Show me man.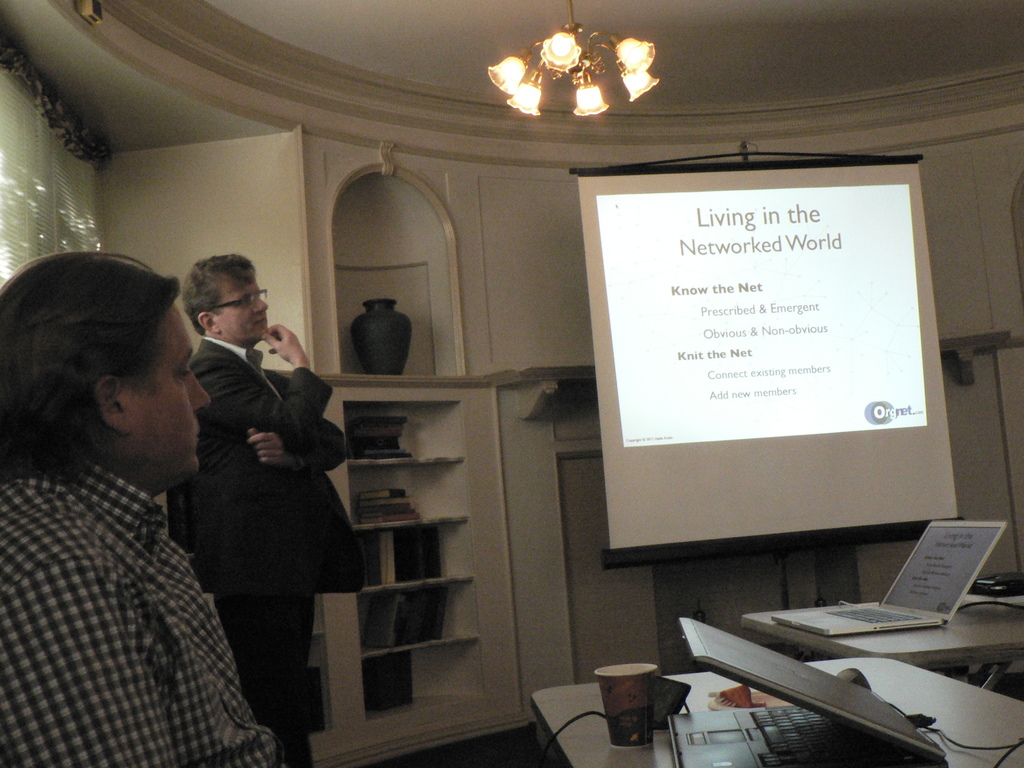
man is here: [174,260,351,767].
